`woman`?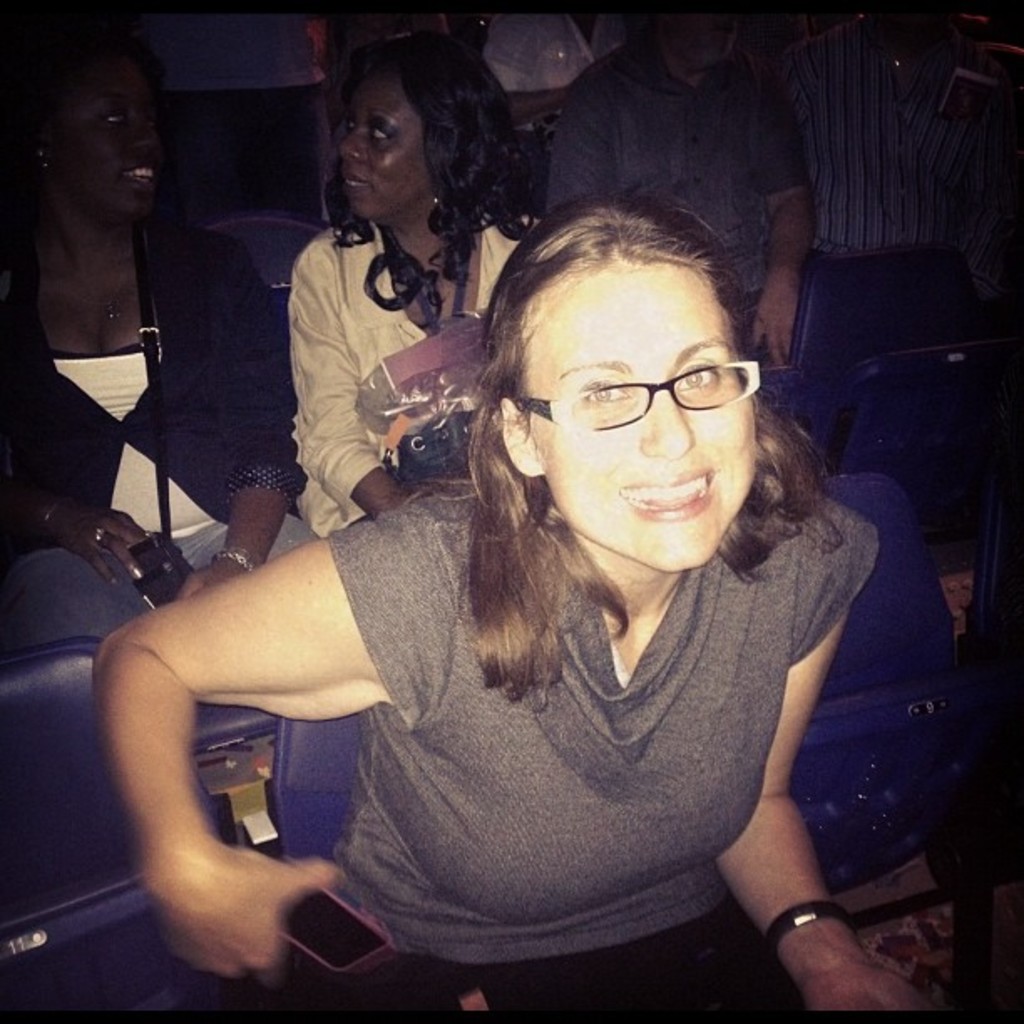
l=286, t=22, r=549, b=540
